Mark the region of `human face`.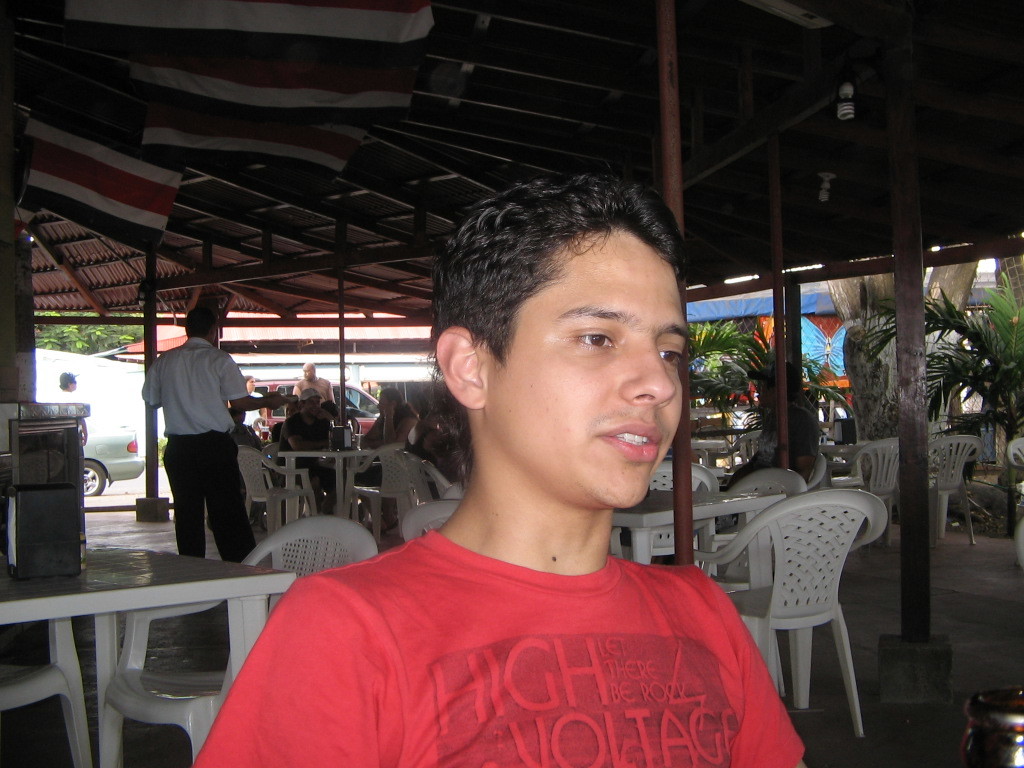
Region: [left=306, top=361, right=314, bottom=376].
